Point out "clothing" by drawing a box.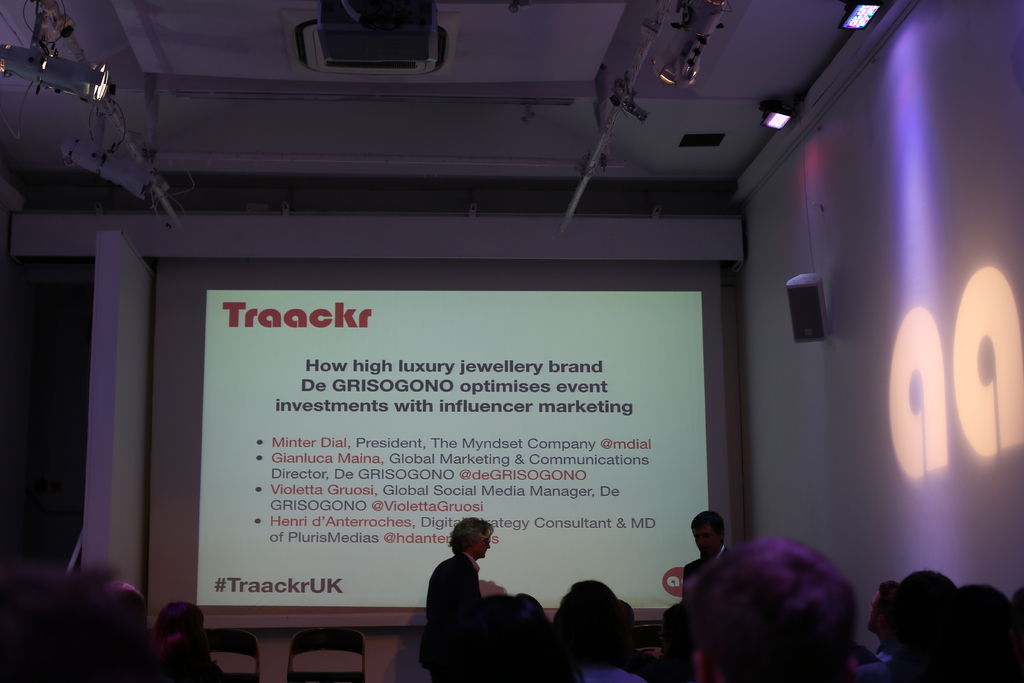
{"x1": 424, "y1": 541, "x2": 572, "y2": 668}.
